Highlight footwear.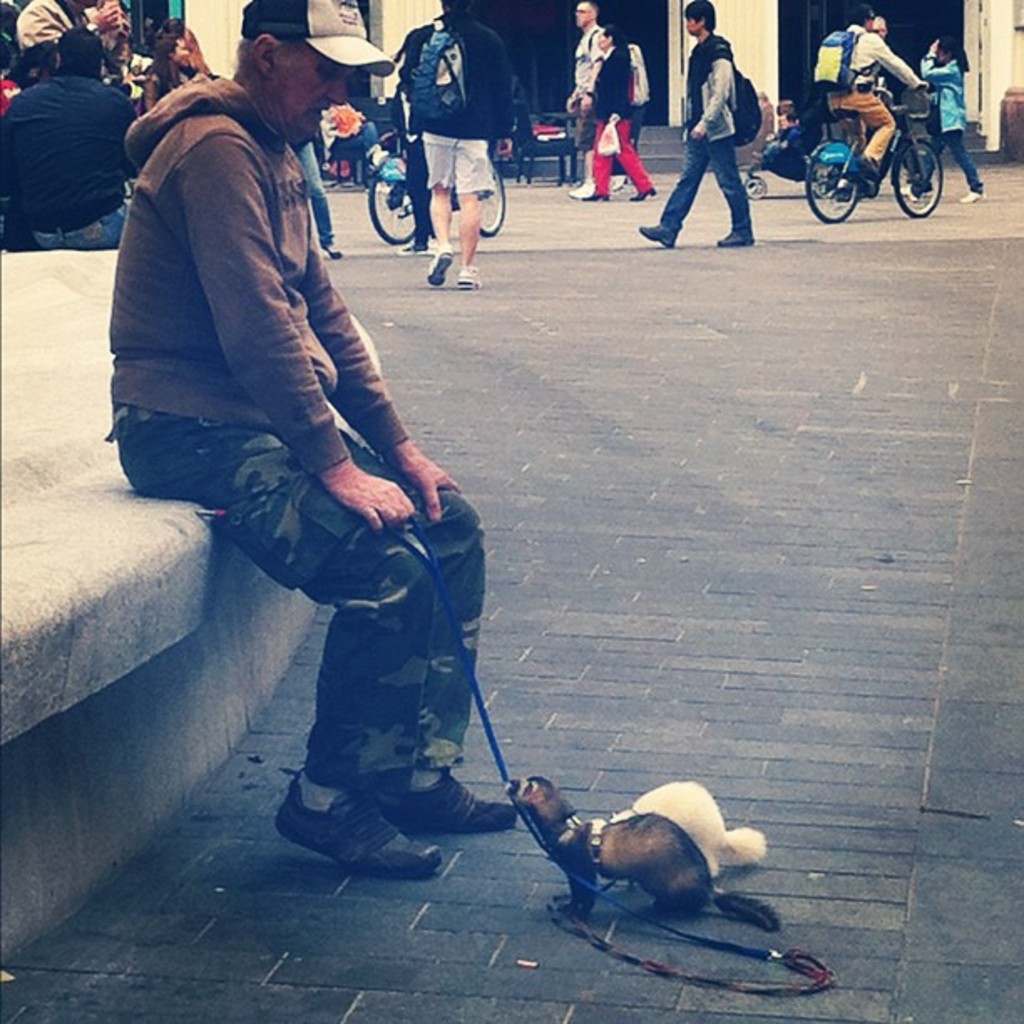
Highlighted region: (899, 184, 914, 202).
